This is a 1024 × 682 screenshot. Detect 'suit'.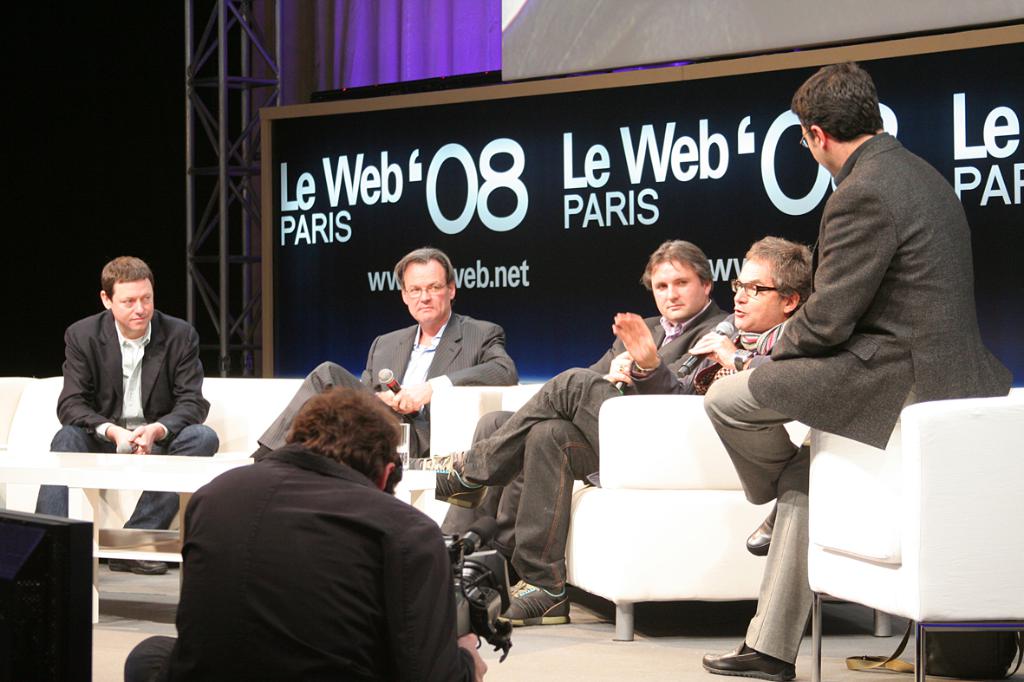
[698, 129, 1014, 664].
